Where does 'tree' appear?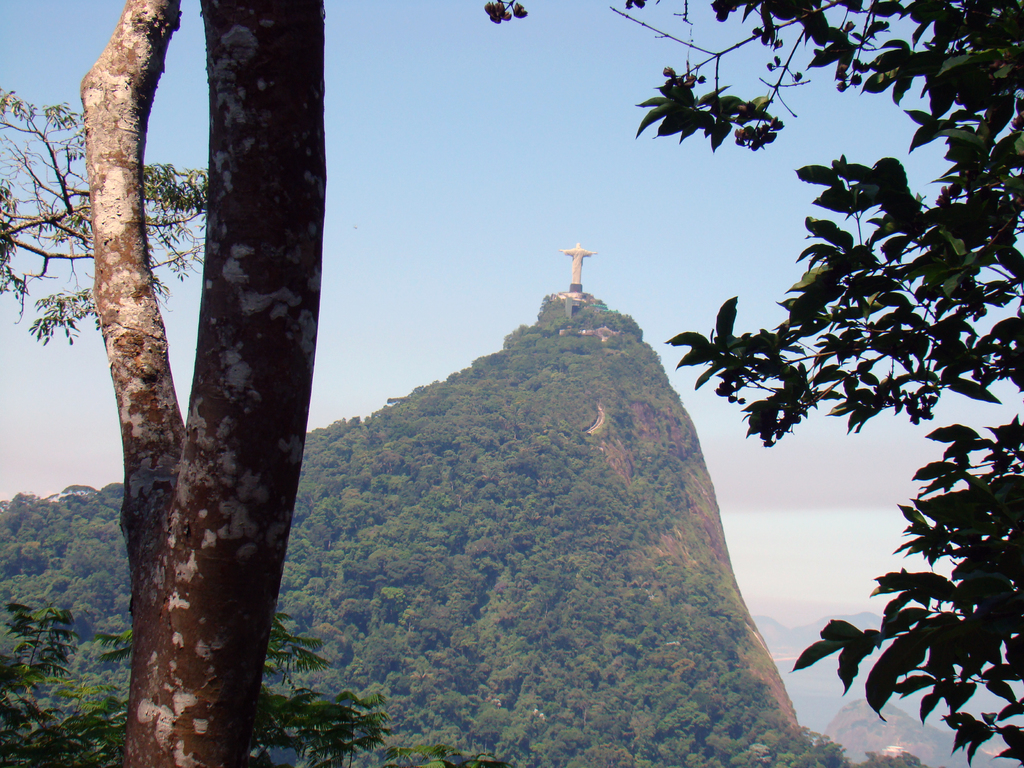
Appears at (81, 0, 1023, 762).
